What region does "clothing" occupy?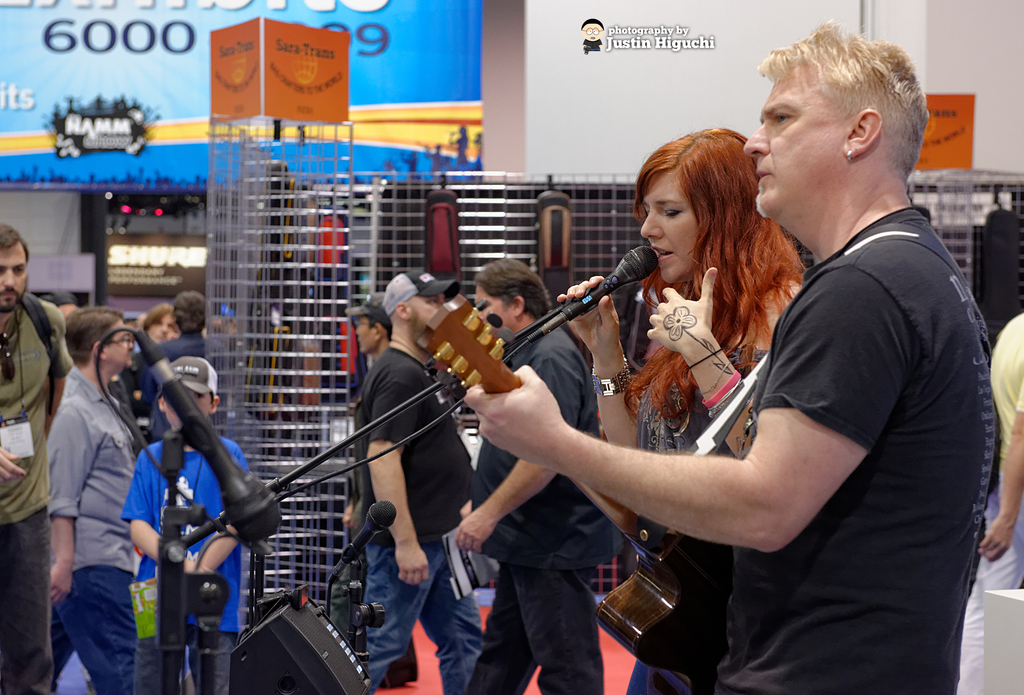
(959, 478, 1023, 694).
